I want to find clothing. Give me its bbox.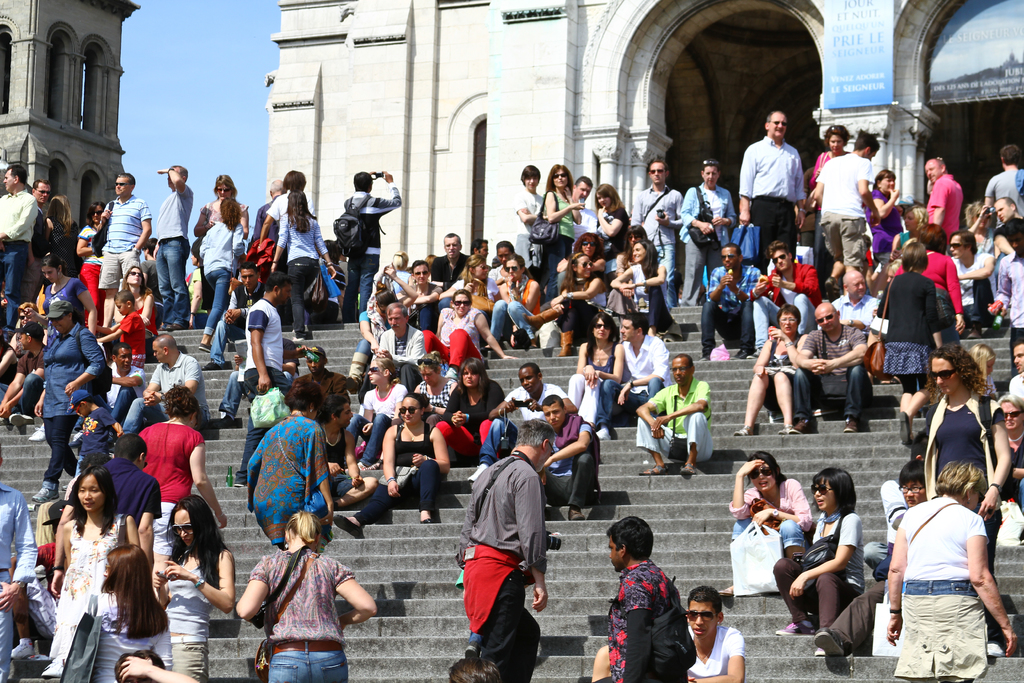
<region>597, 334, 669, 431</region>.
